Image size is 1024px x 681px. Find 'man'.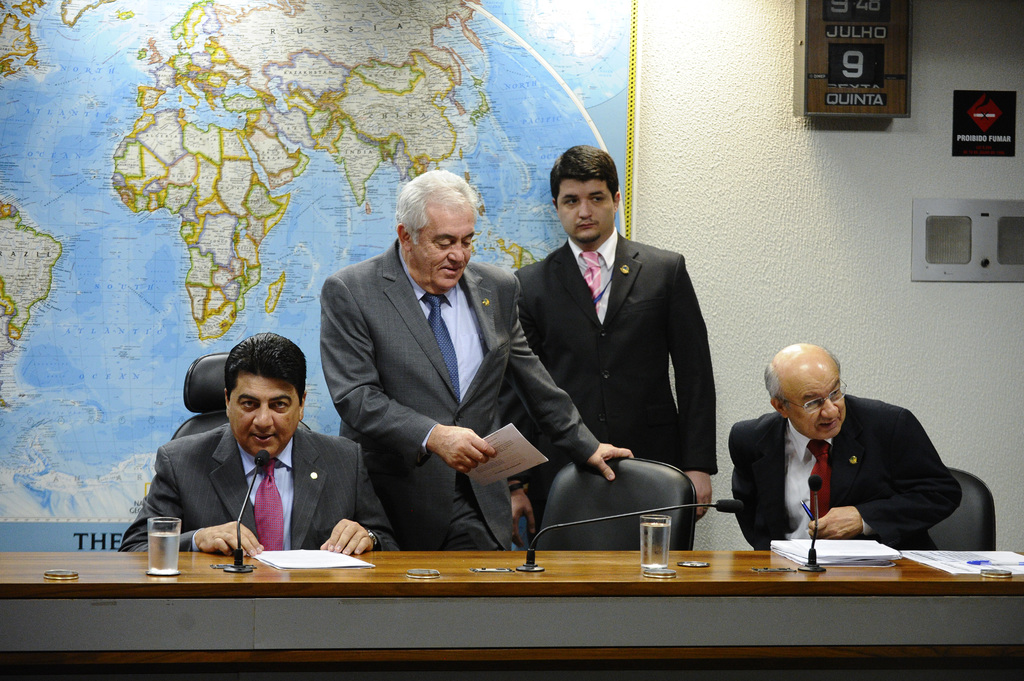
region(118, 332, 401, 556).
